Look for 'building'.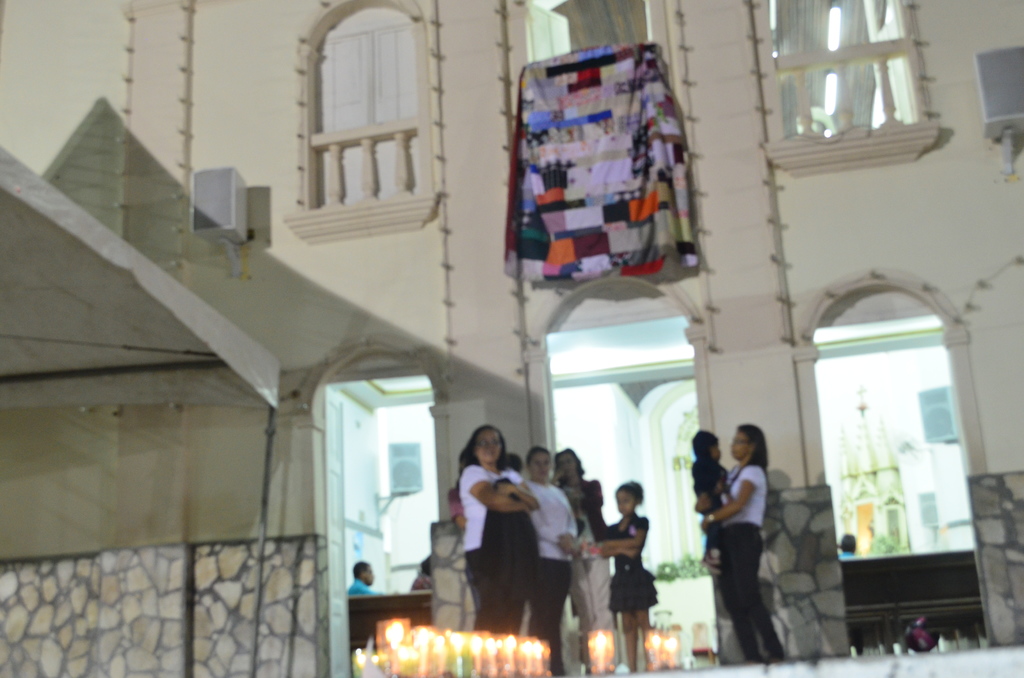
Found: detection(0, 0, 1023, 677).
